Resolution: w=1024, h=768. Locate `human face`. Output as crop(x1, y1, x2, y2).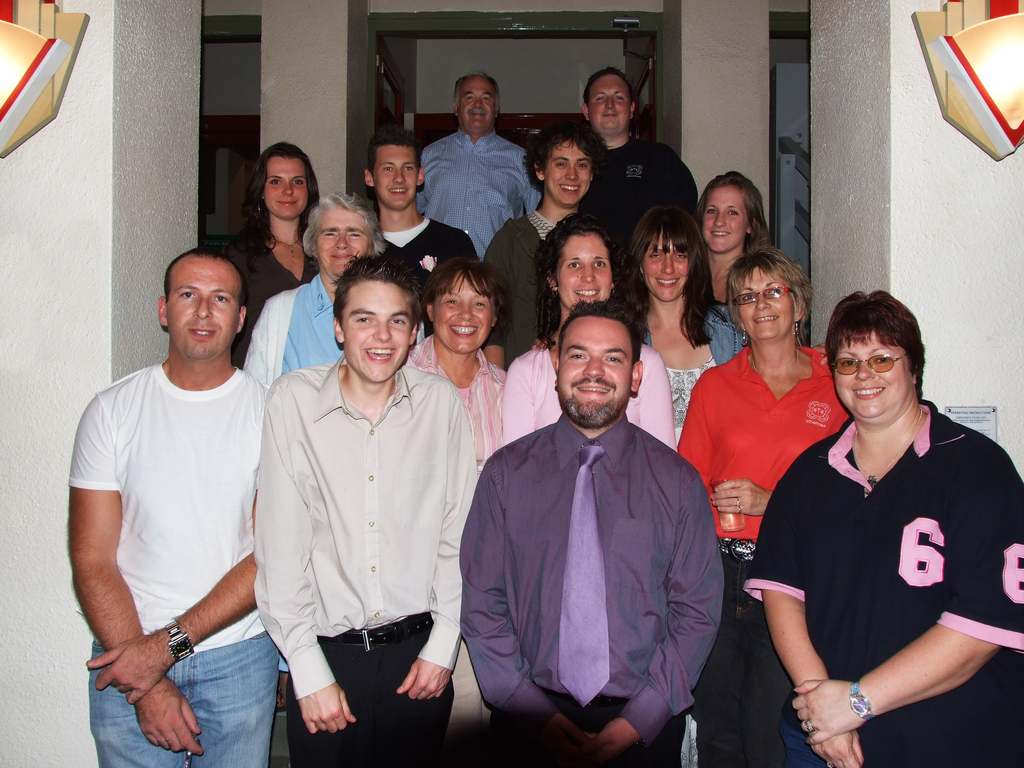
crop(349, 281, 411, 383).
